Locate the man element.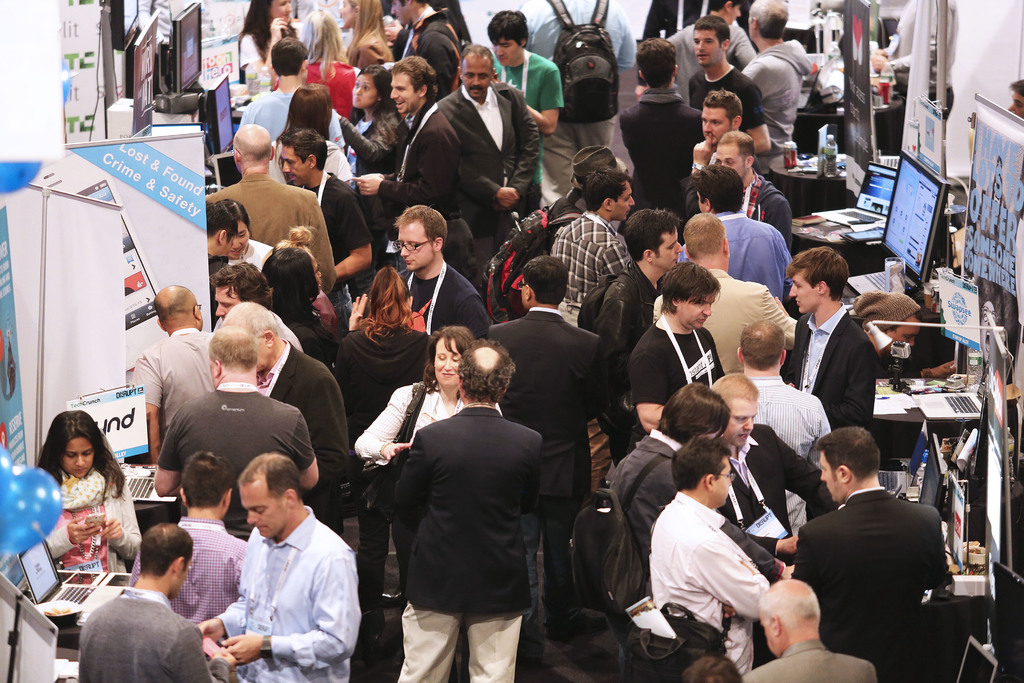
Element bbox: rect(127, 283, 218, 466).
